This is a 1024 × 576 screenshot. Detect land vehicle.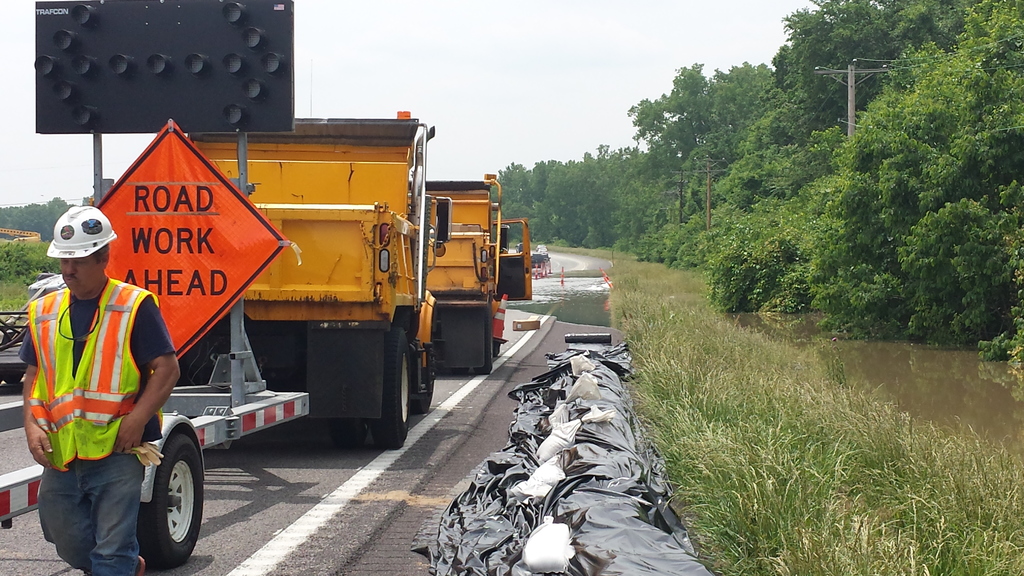
<region>180, 109, 441, 453</region>.
